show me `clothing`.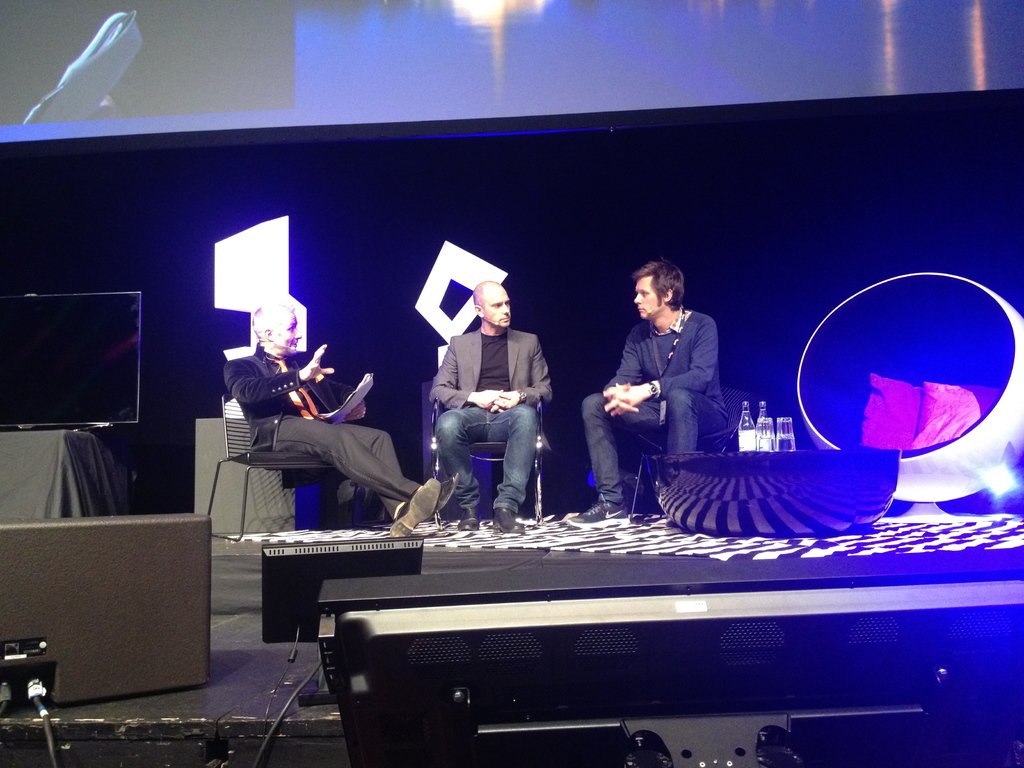
`clothing` is here: Rect(582, 309, 734, 501).
